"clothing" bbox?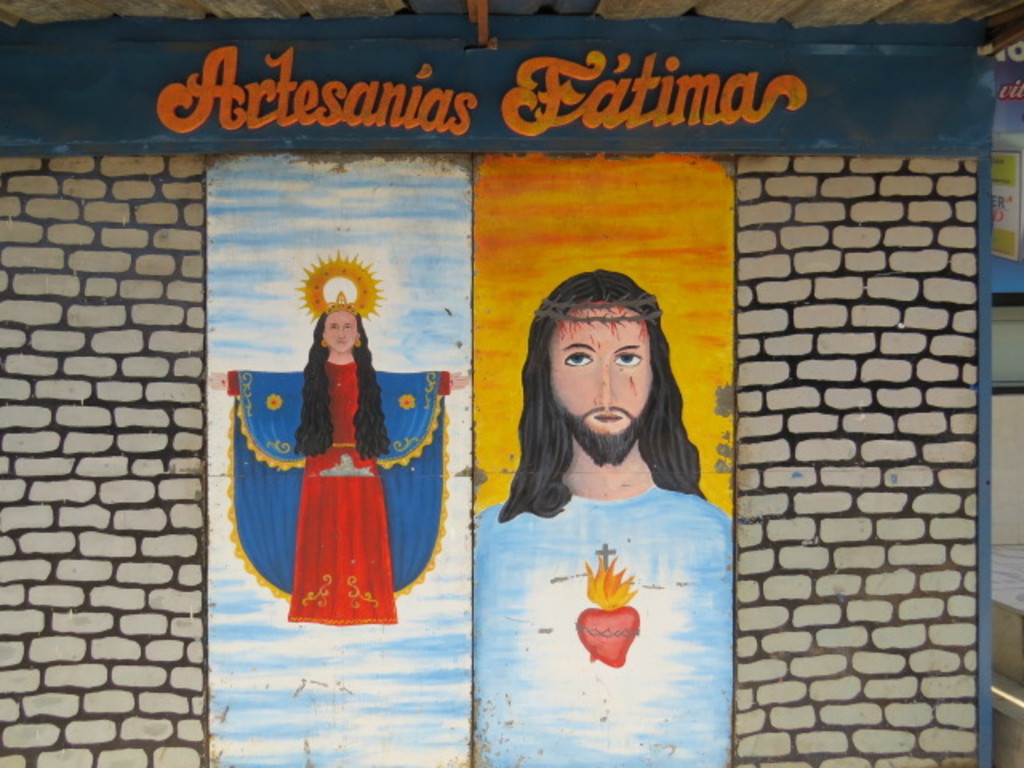
462 472 734 766
